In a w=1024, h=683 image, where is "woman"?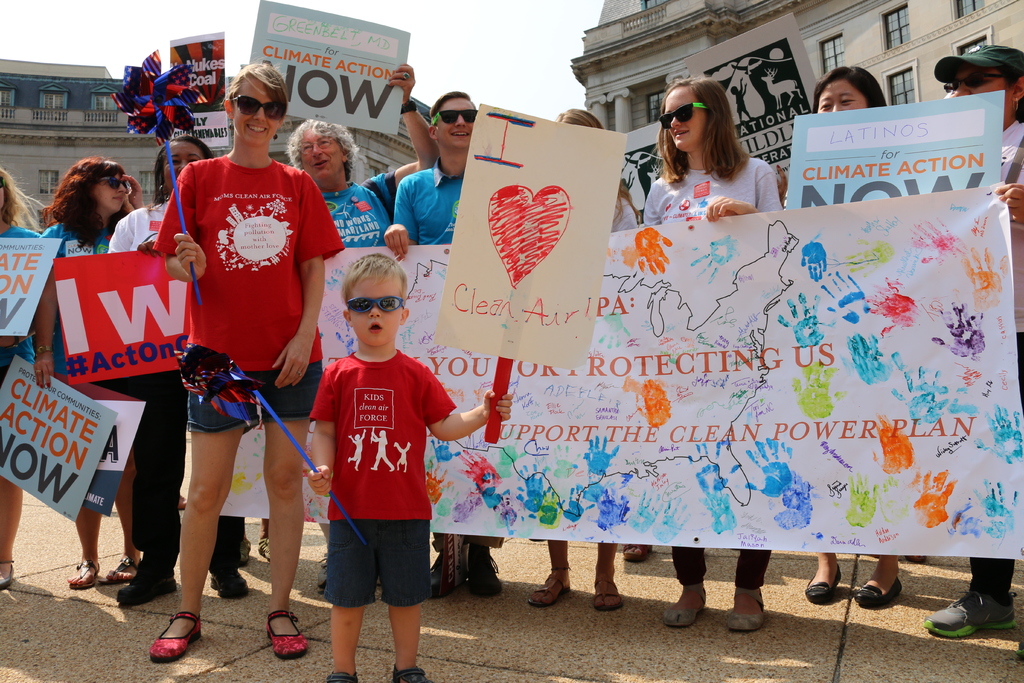
pyautogui.locateOnScreen(532, 95, 644, 620).
